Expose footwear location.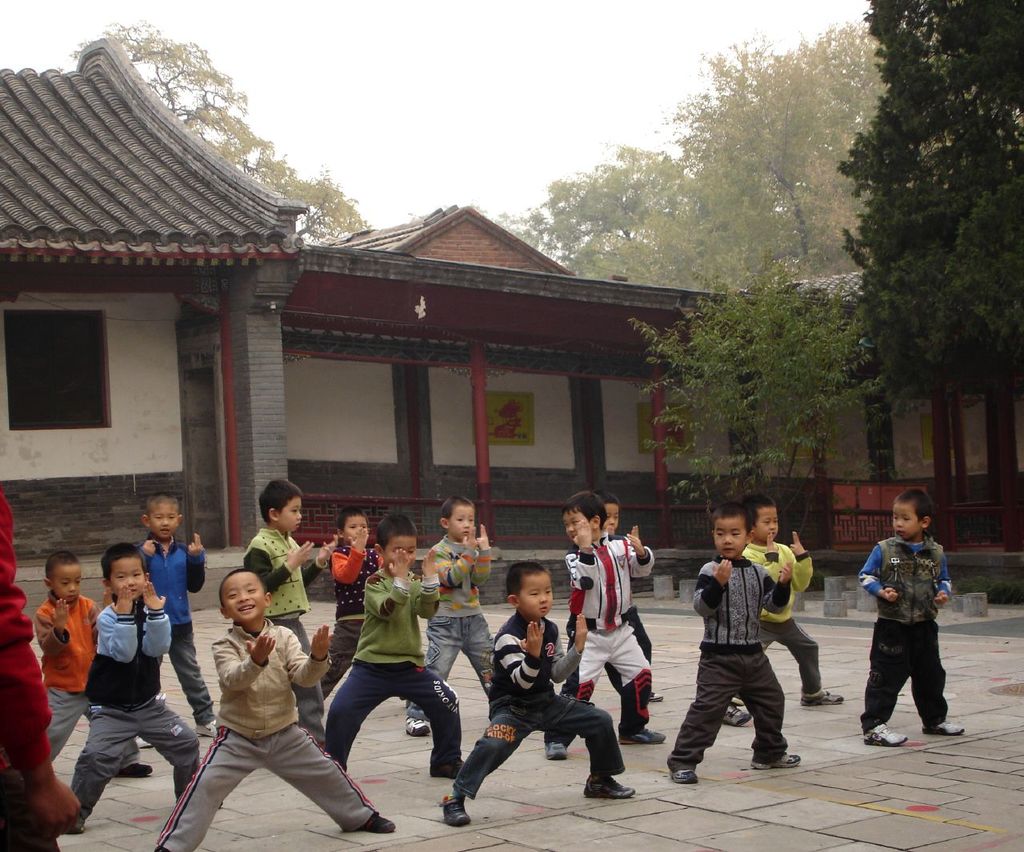
Exposed at x1=544 y1=738 x2=570 y2=758.
